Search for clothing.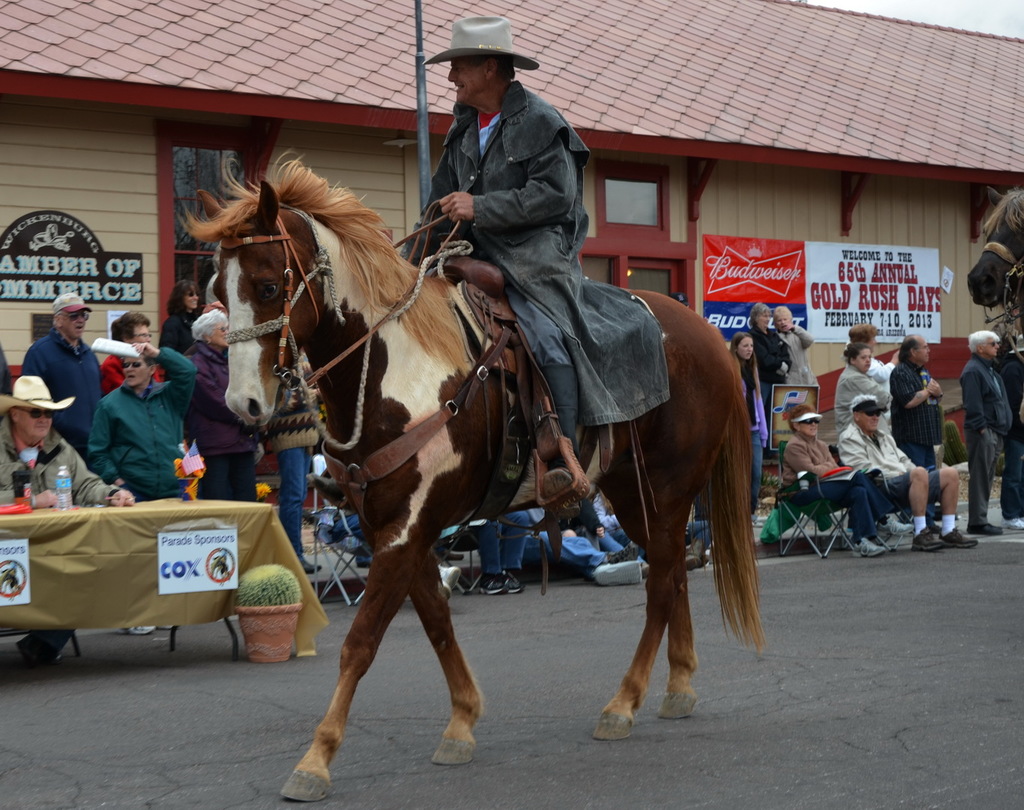
Found at {"x1": 400, "y1": 82, "x2": 672, "y2": 460}.
